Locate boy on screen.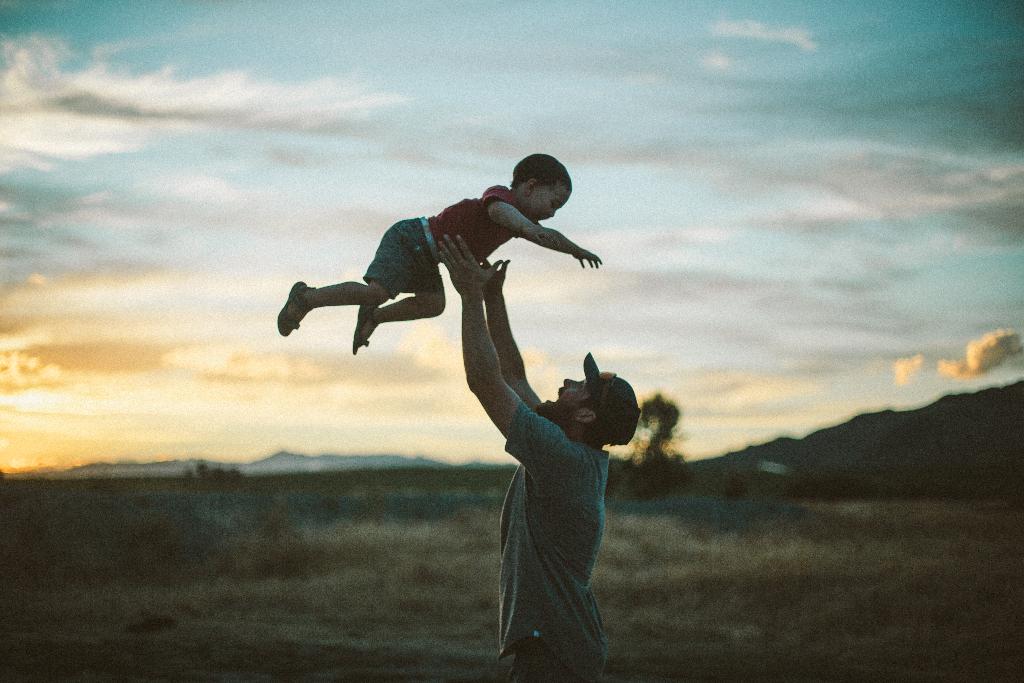
On screen at box(272, 145, 605, 361).
